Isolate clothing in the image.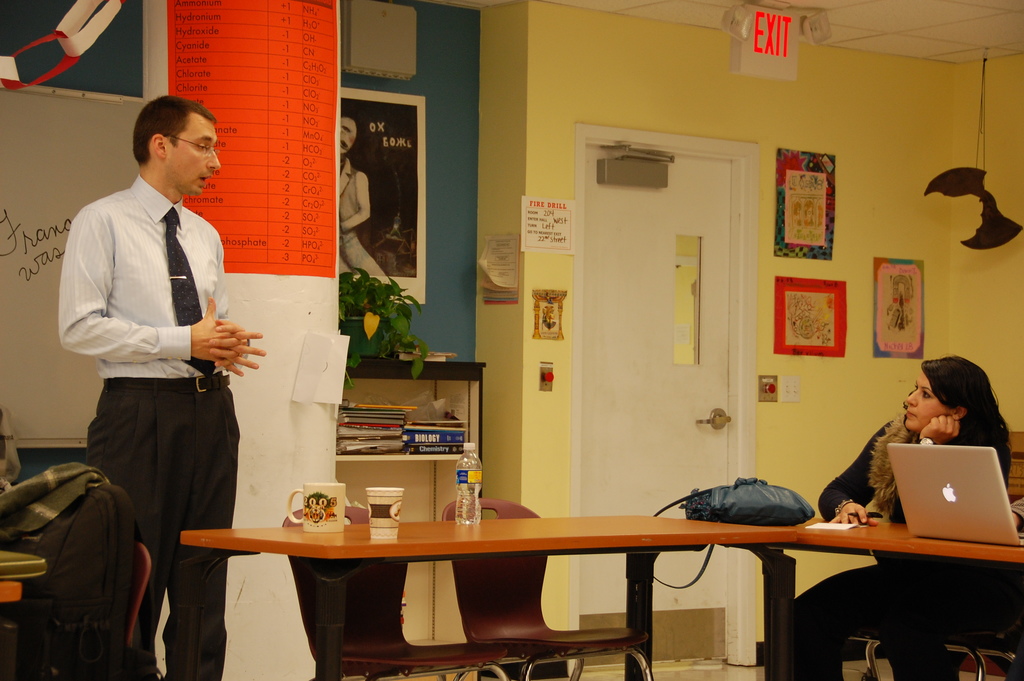
Isolated region: {"left": 342, "top": 159, "right": 369, "bottom": 273}.
